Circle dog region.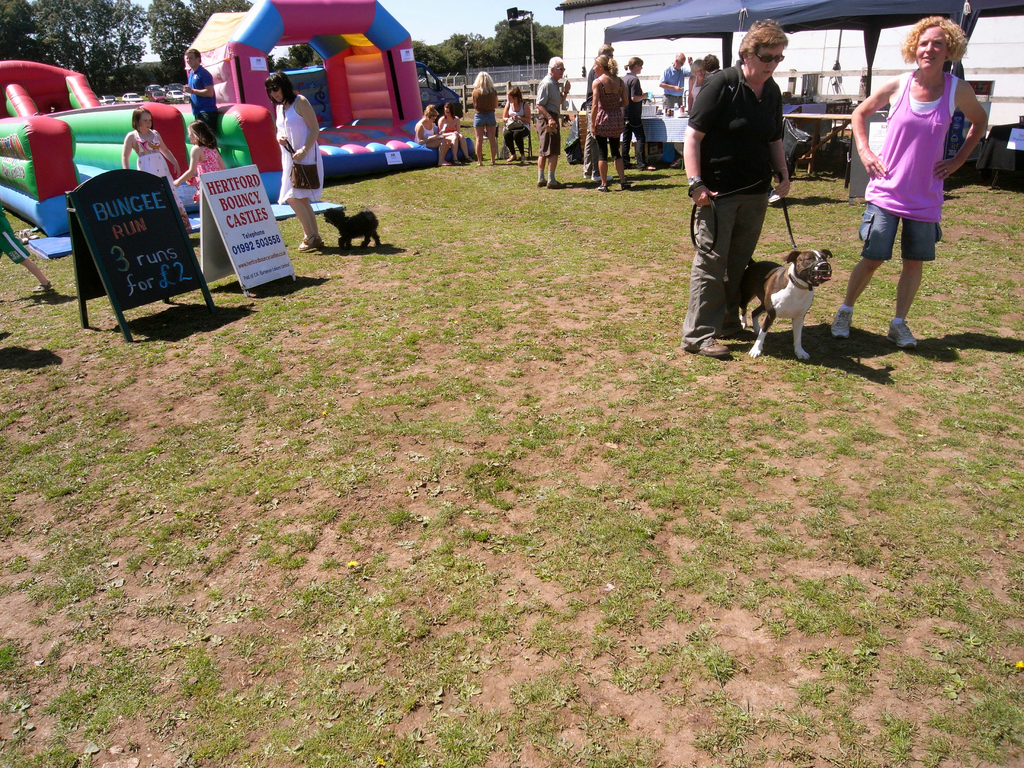
Region: (left=729, top=246, right=833, bottom=364).
